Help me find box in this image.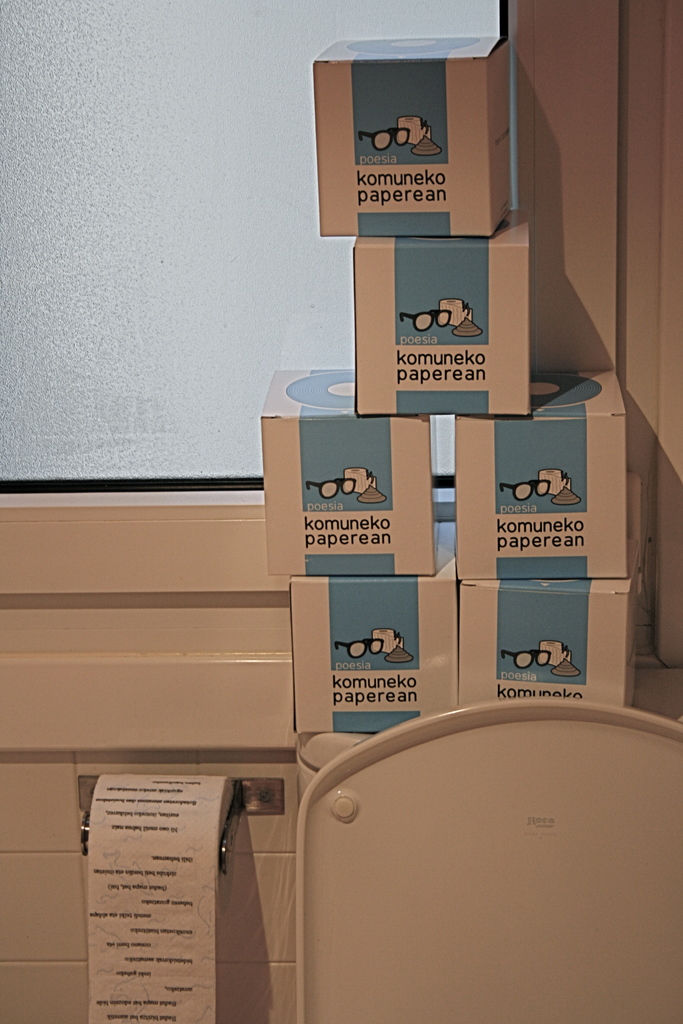
Found it: bbox=[456, 567, 646, 707].
